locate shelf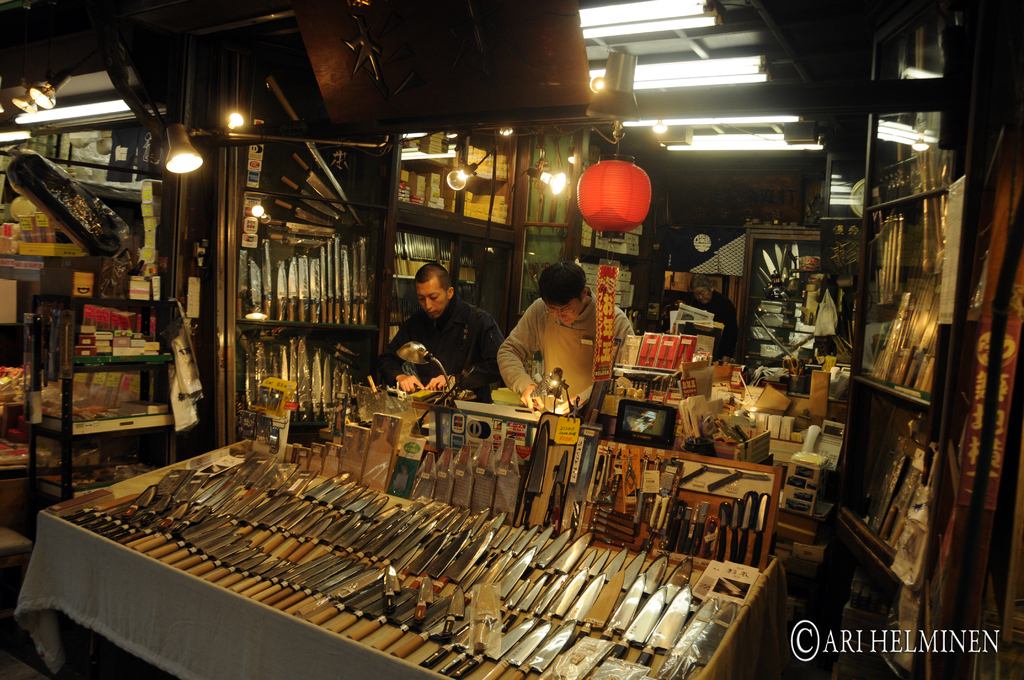
[left=630, top=147, right=830, bottom=334]
